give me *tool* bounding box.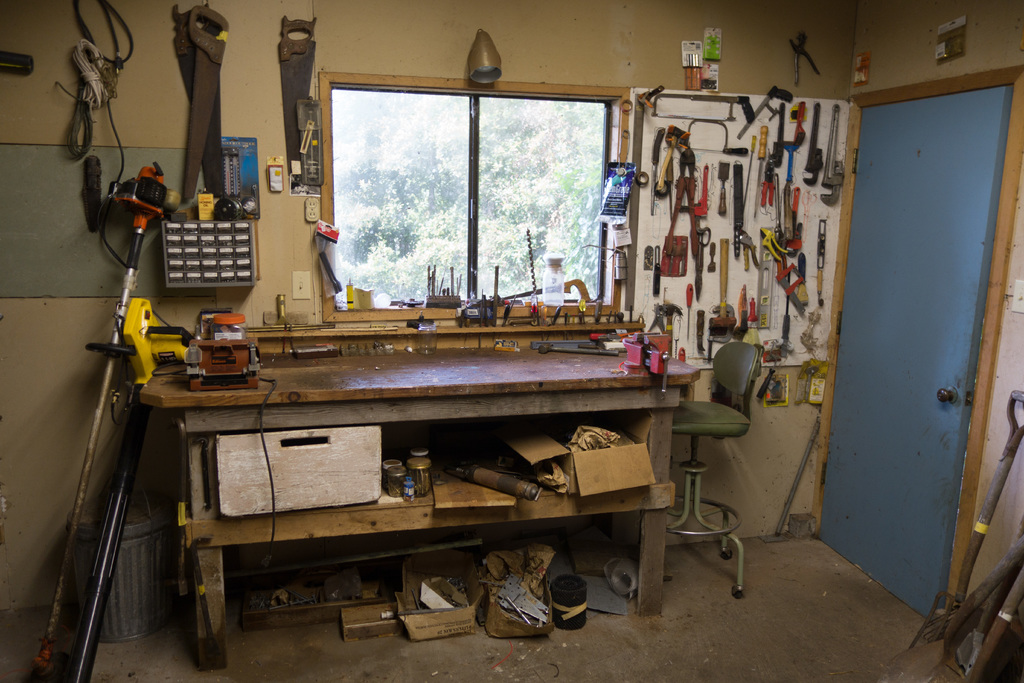
<box>660,301,678,333</box>.
